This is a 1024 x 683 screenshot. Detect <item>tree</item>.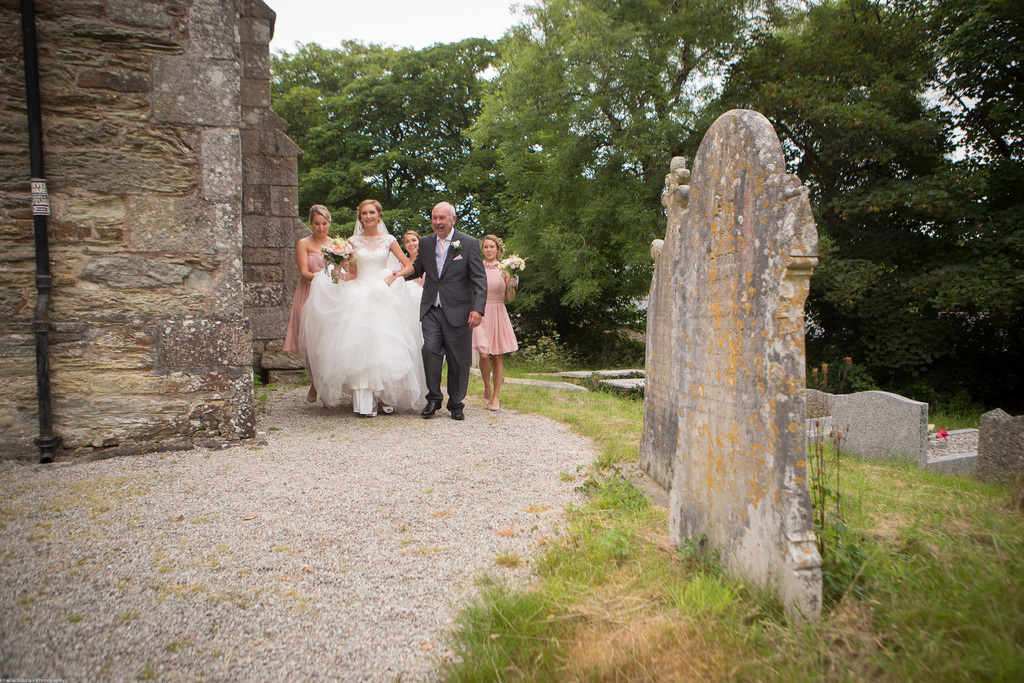
rect(802, 23, 1013, 450).
